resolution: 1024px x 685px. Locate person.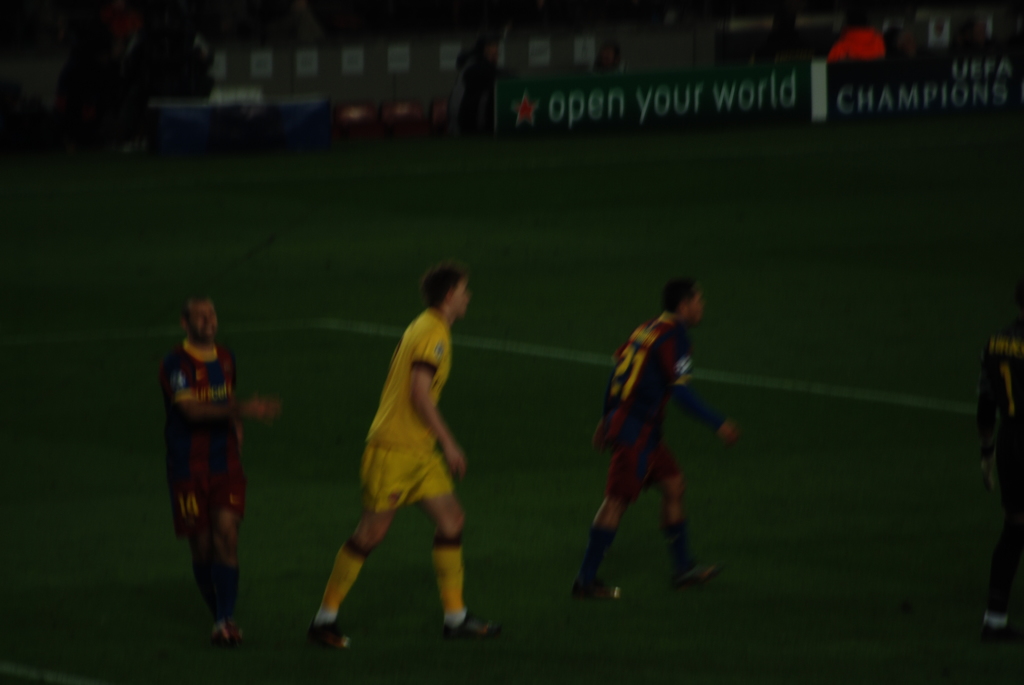
[155, 294, 284, 641].
